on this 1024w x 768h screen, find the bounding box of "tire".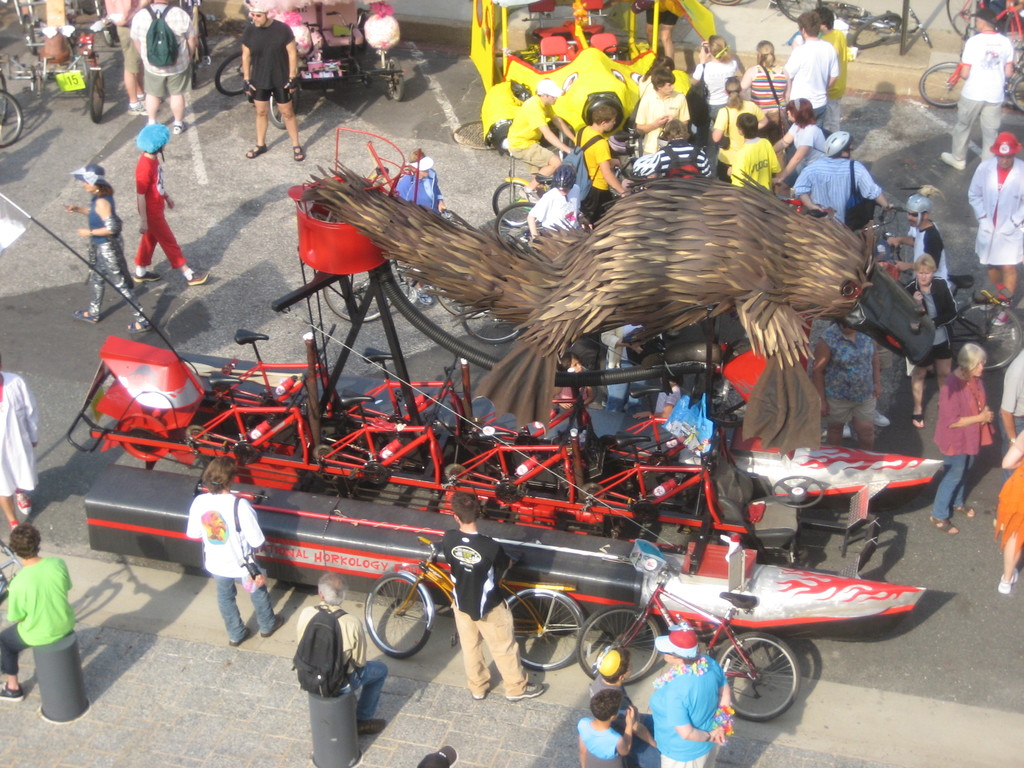
Bounding box: <bbox>713, 634, 803, 721</bbox>.
